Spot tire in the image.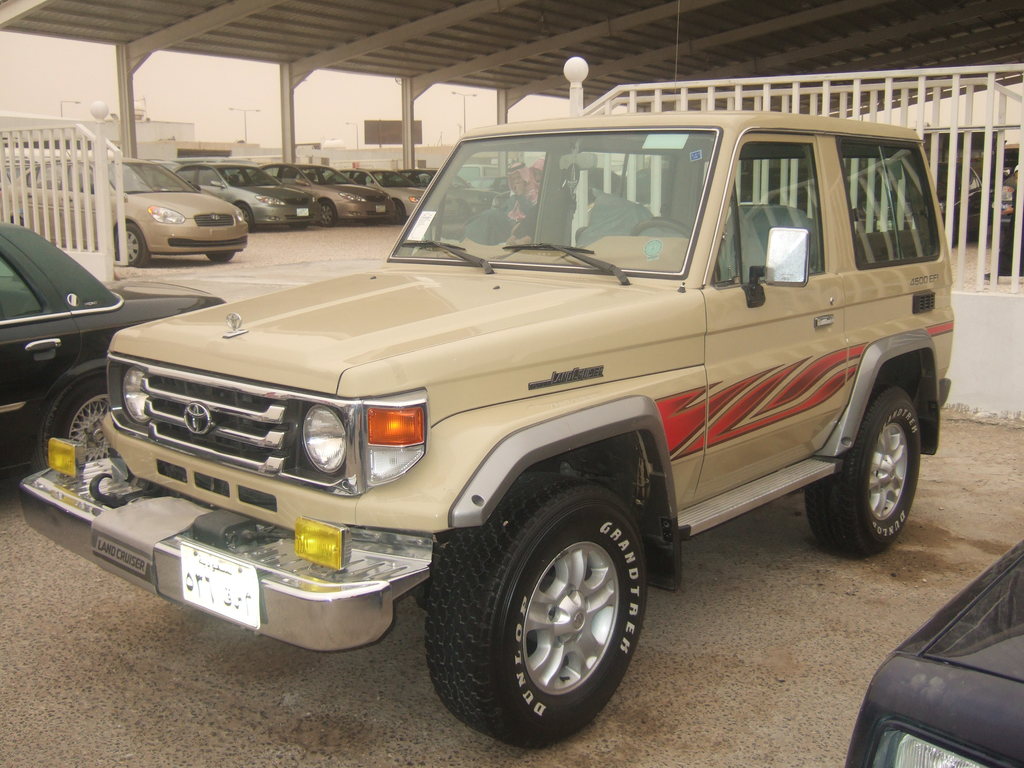
tire found at [807, 387, 921, 556].
